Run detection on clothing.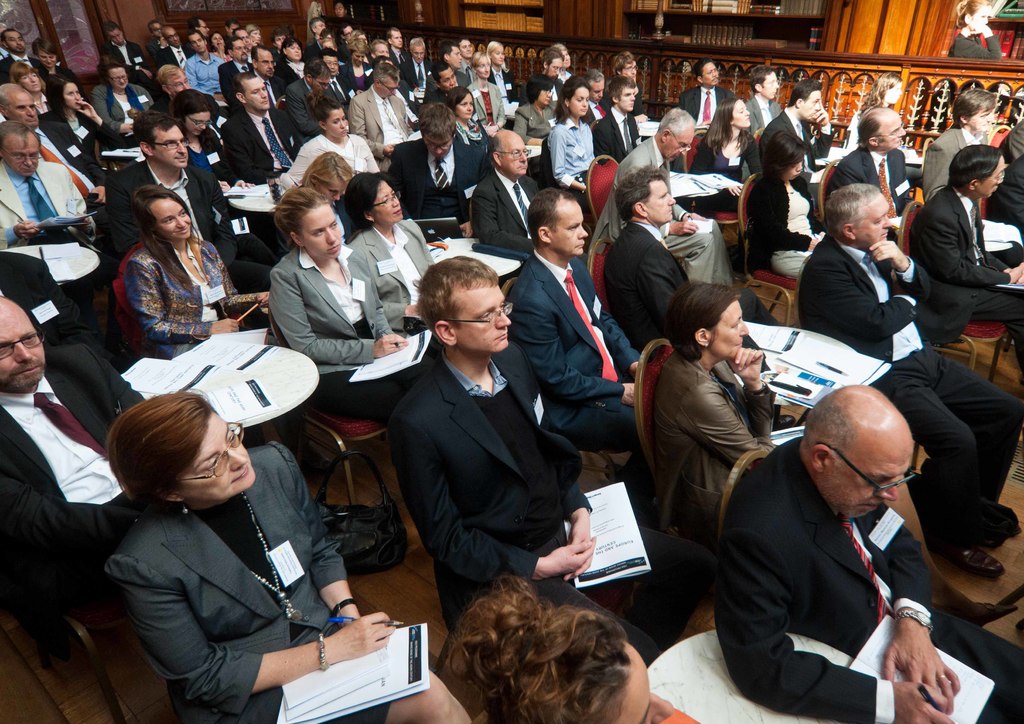
Result: <box>118,254,276,358</box>.
